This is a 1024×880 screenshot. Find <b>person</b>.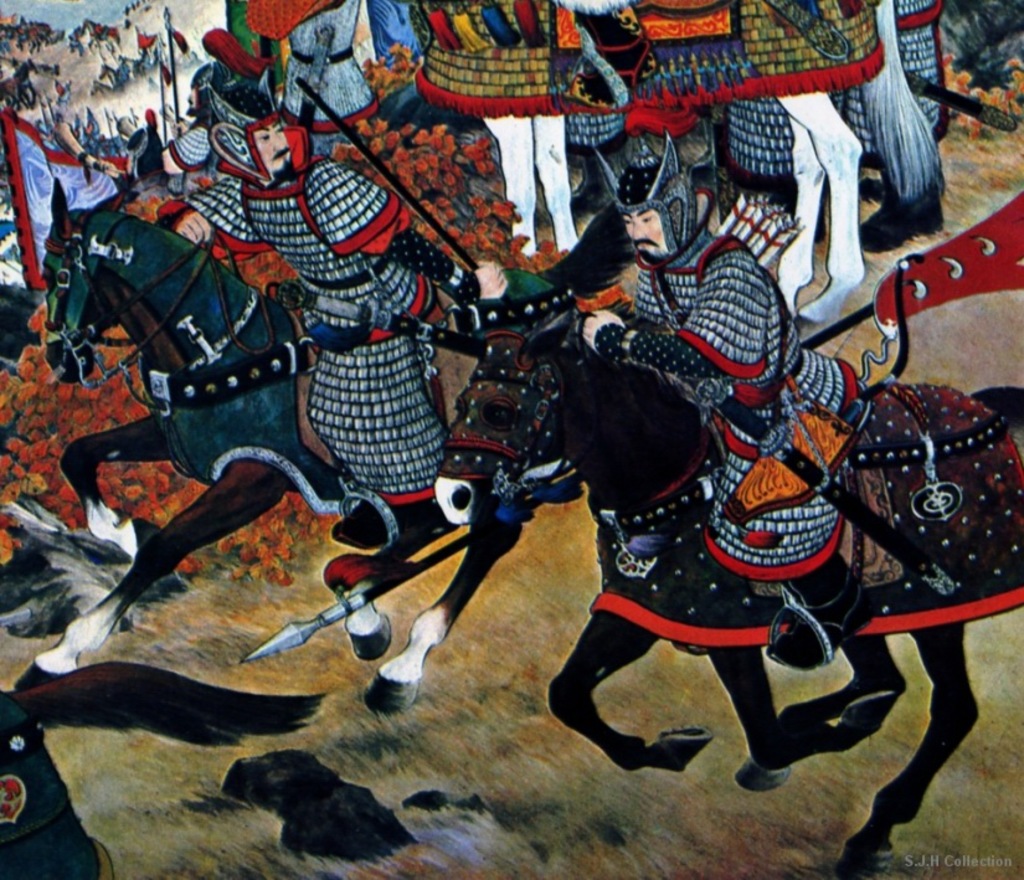
Bounding box: {"x1": 159, "y1": 87, "x2": 509, "y2": 545}.
